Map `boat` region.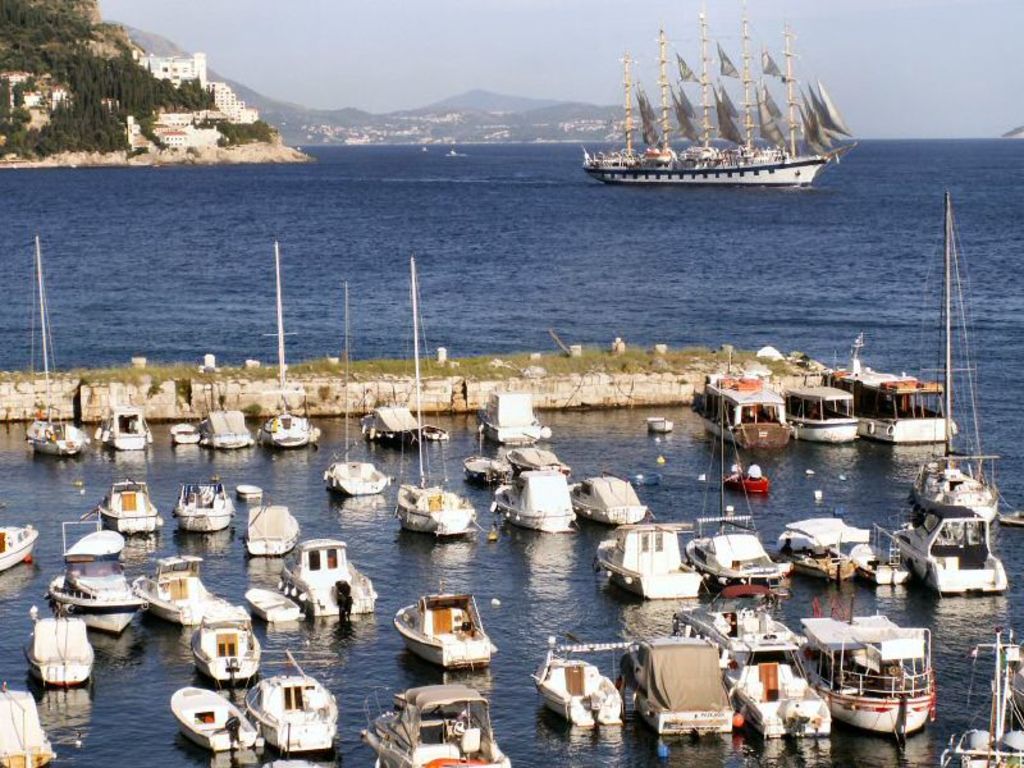
Mapped to region(490, 447, 581, 531).
